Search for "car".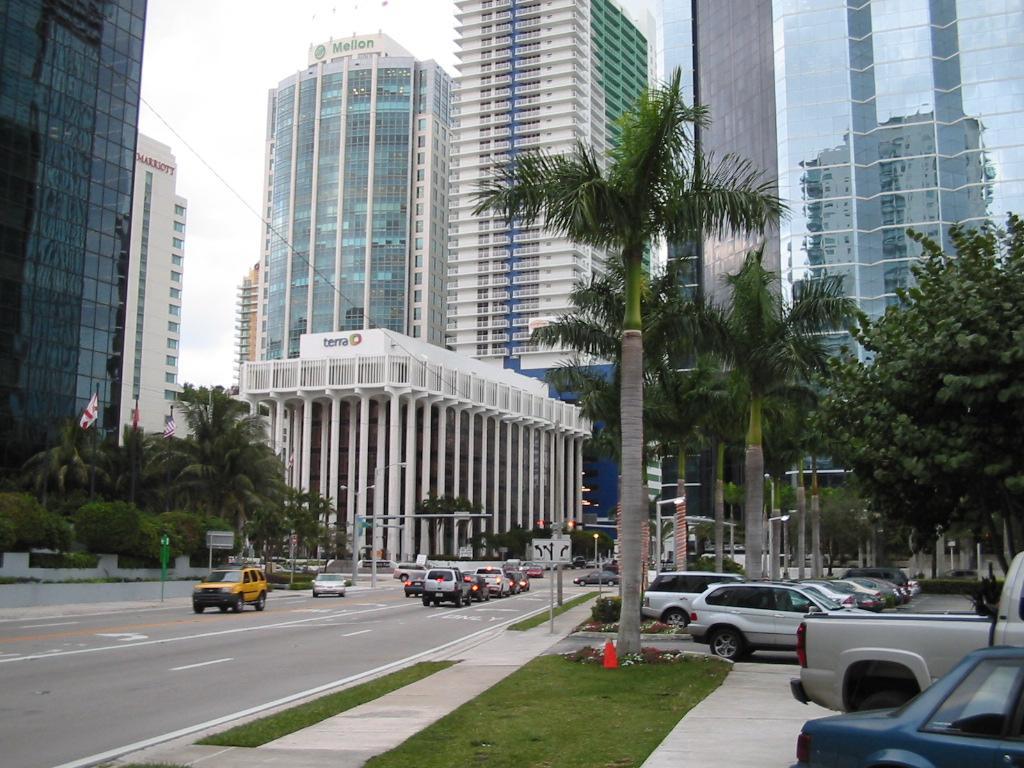
Found at region(786, 548, 1023, 718).
